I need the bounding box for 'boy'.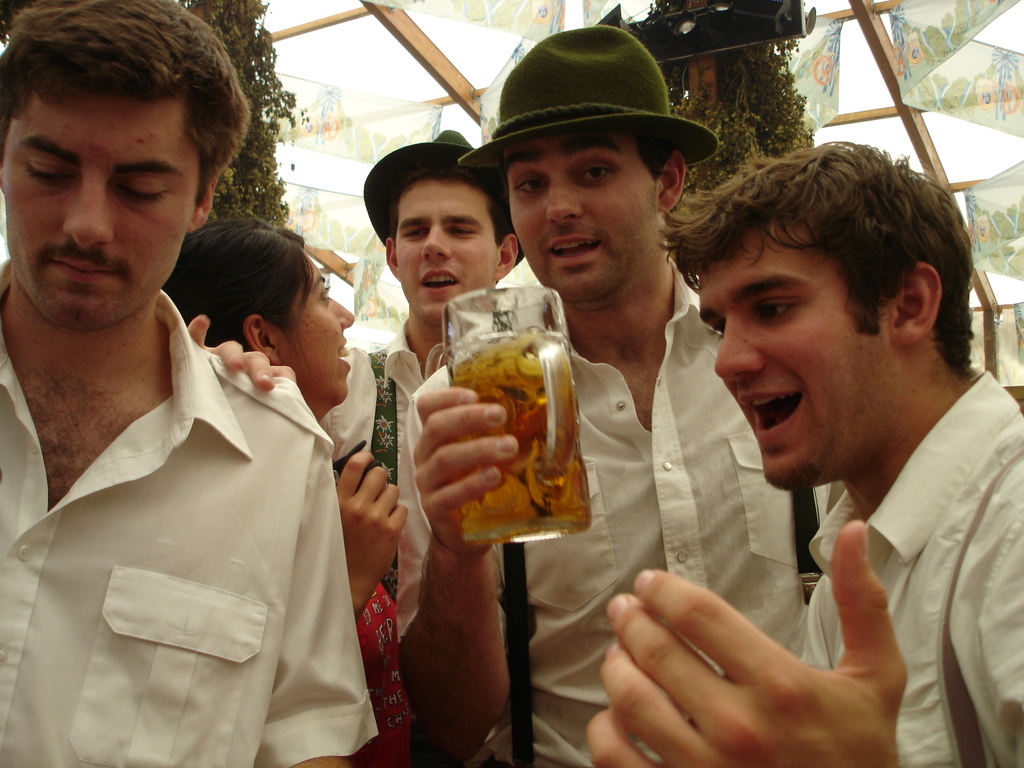
Here it is: (321, 127, 521, 646).
